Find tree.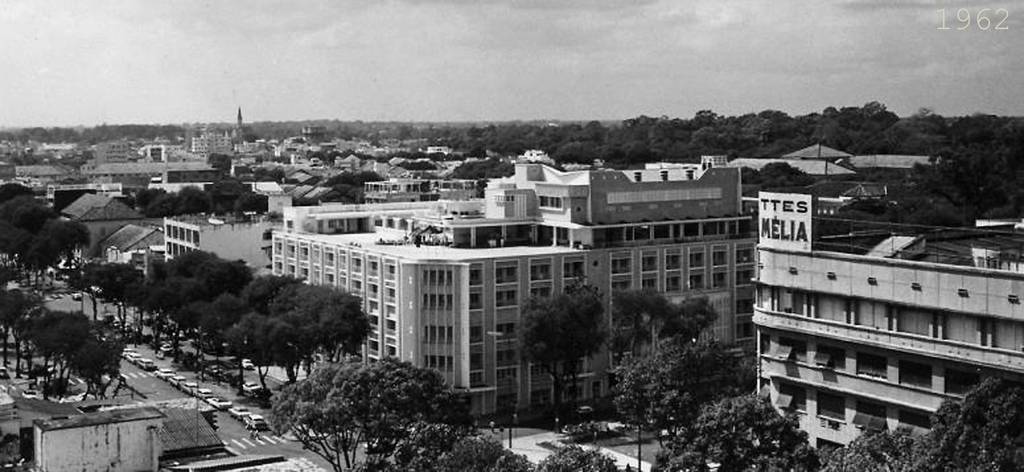
(615,282,718,394).
